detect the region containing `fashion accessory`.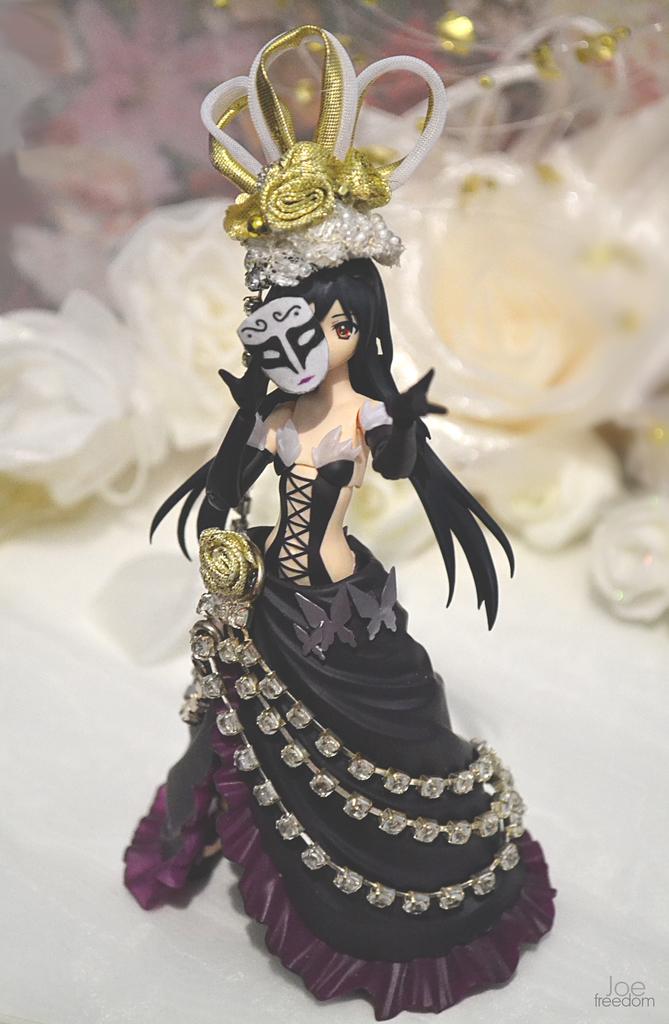
box=[290, 588, 353, 659].
